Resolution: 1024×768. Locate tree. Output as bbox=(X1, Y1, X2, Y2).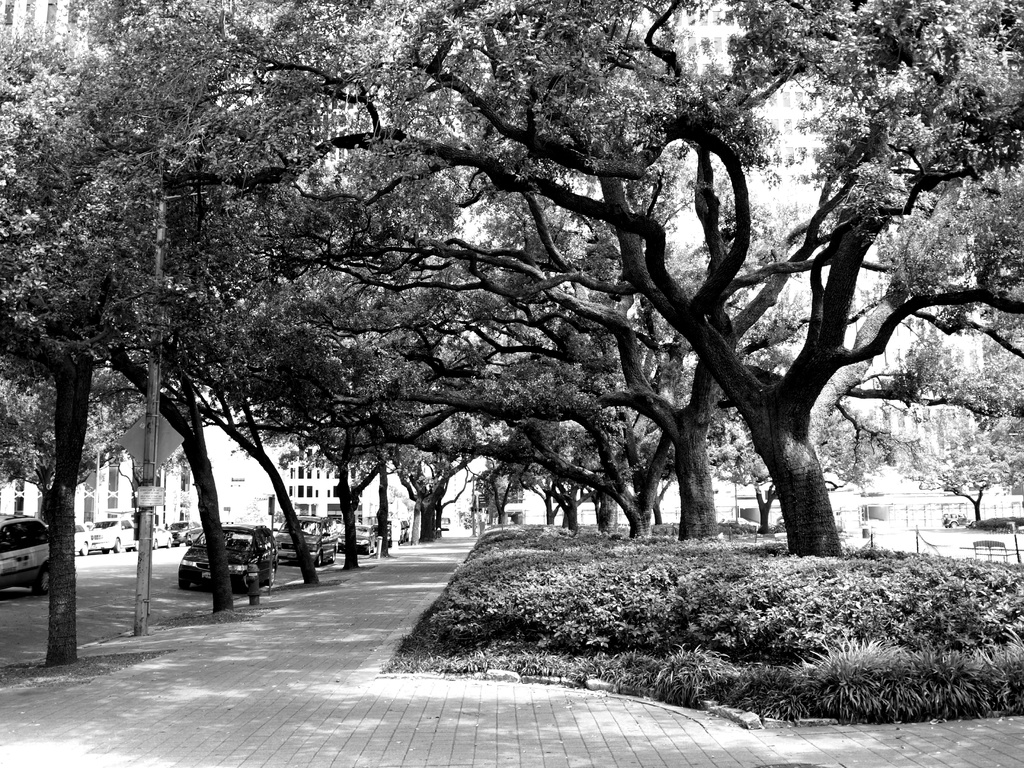
bbox=(0, 0, 172, 664).
